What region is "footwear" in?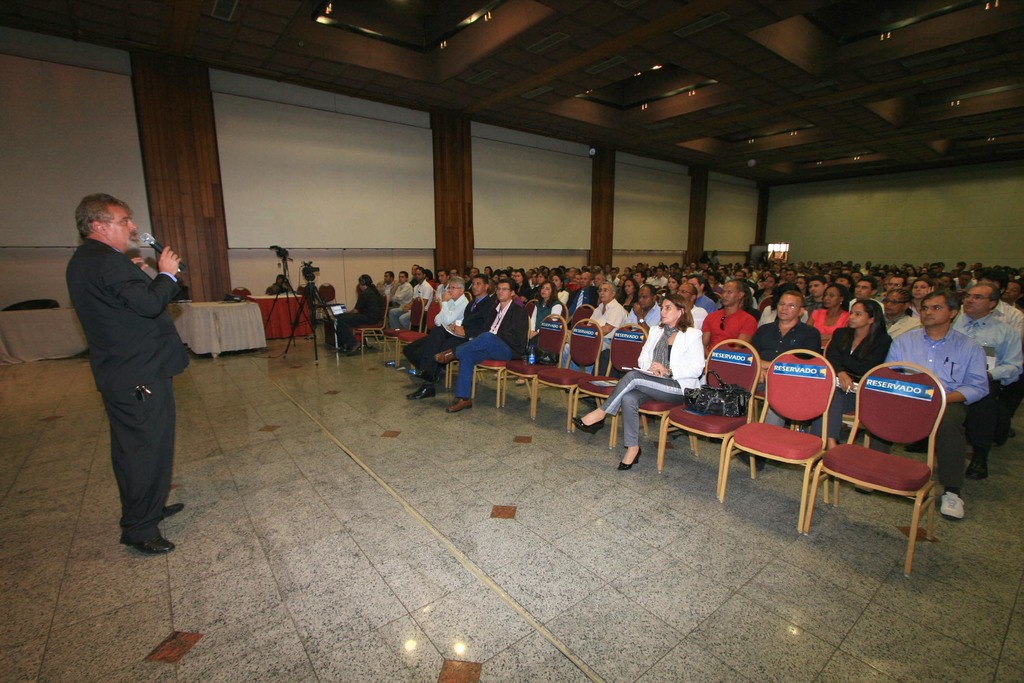
left=965, top=450, right=985, bottom=483.
